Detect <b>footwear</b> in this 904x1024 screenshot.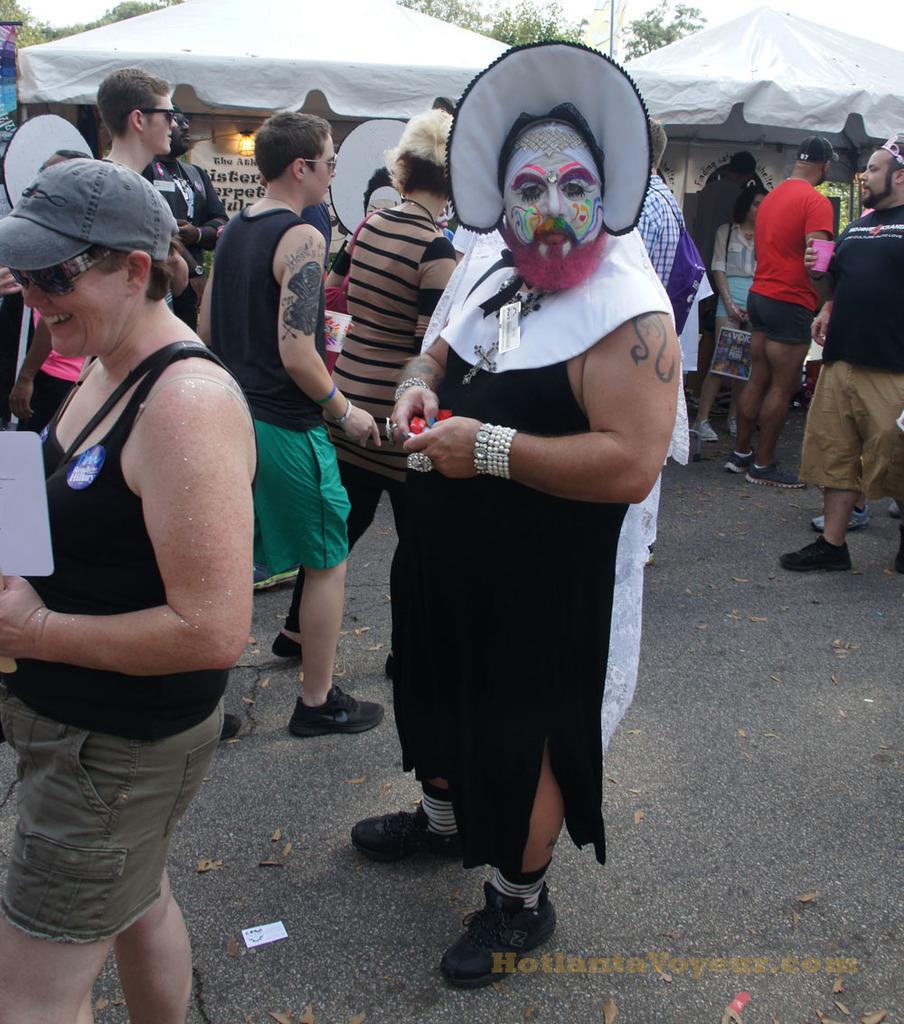
Detection: bbox(269, 632, 303, 656).
